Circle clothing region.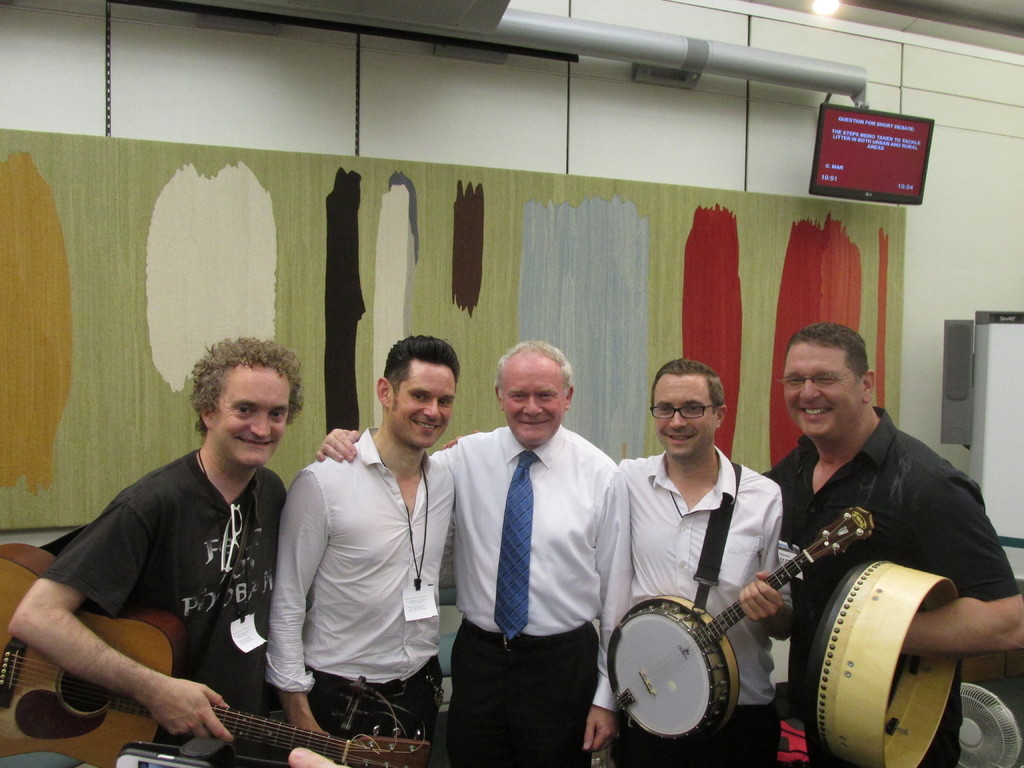
Region: 267,422,449,767.
